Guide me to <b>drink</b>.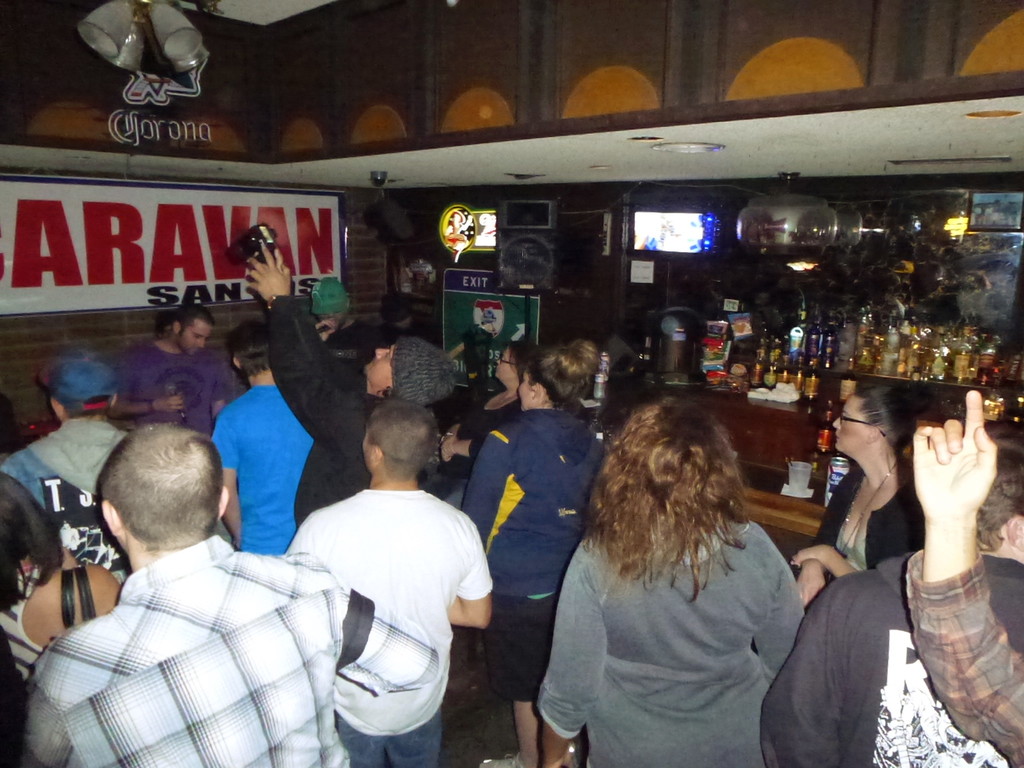
Guidance: (left=762, top=348, right=780, bottom=390).
